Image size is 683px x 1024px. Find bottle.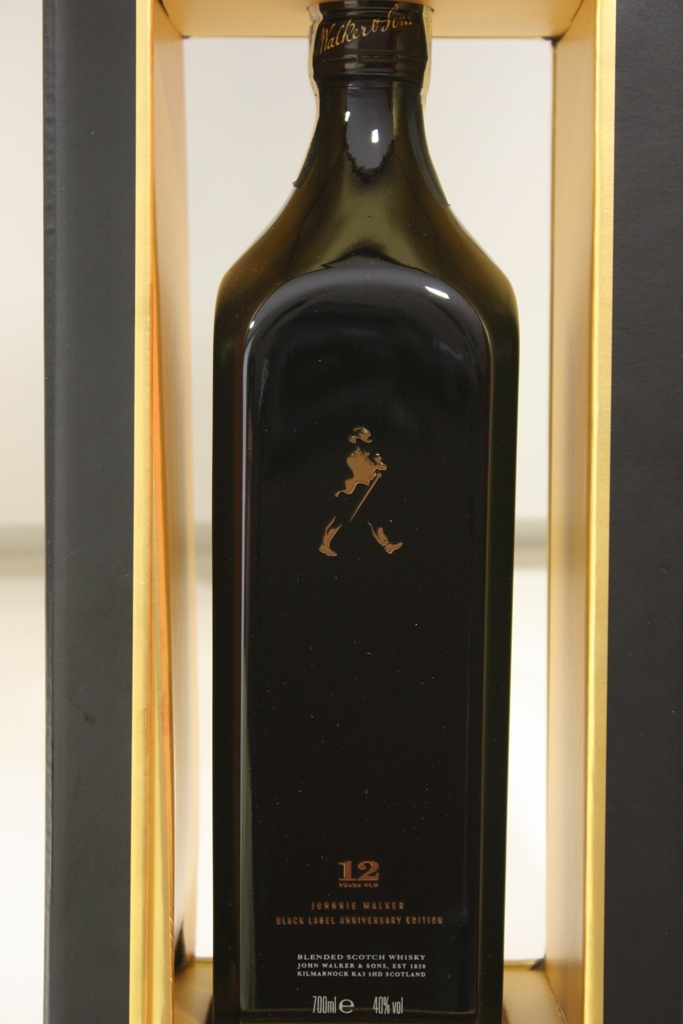
[214, 0, 526, 1023].
